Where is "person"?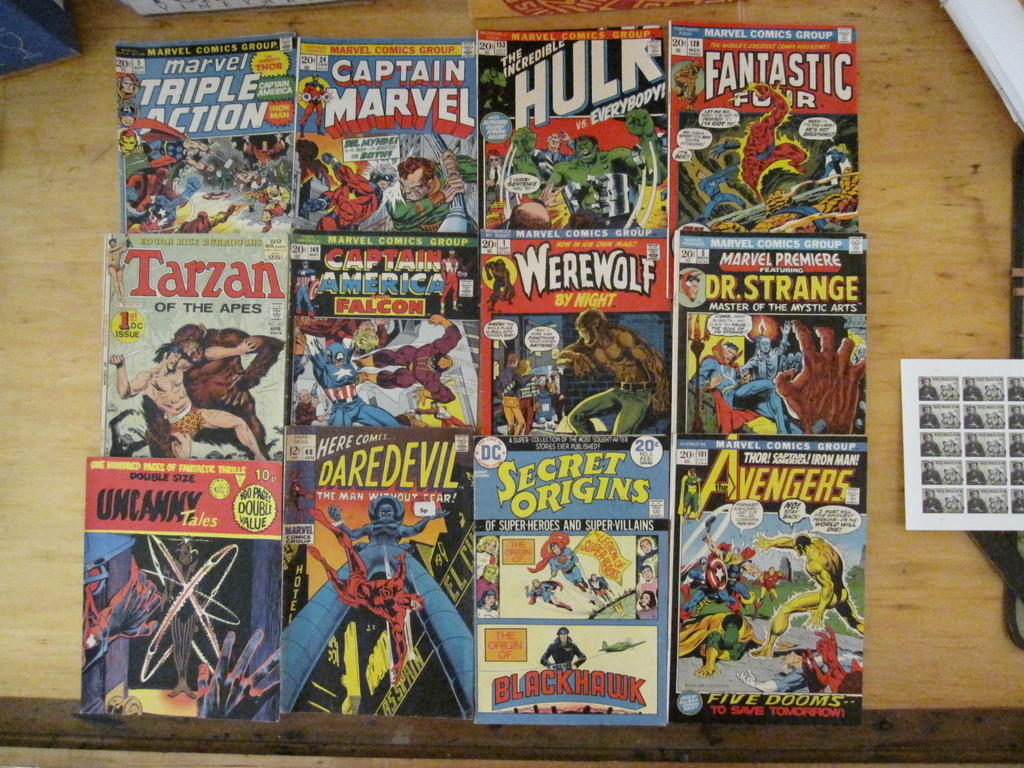
[920,431,940,455].
